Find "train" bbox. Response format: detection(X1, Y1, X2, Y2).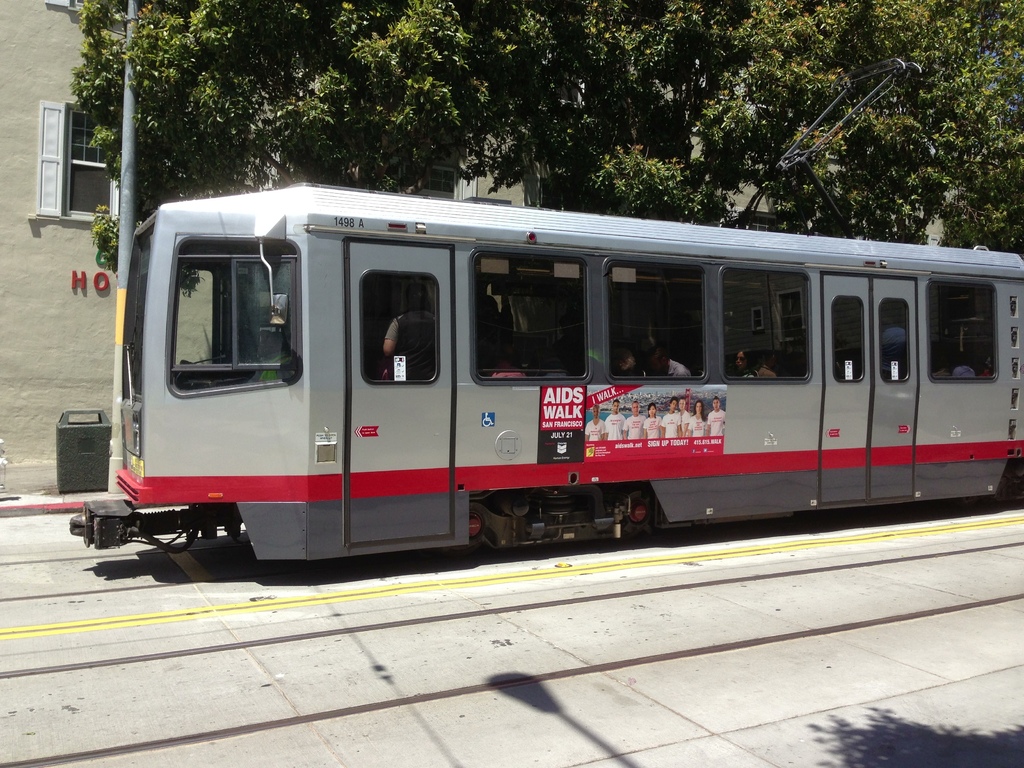
detection(67, 58, 1023, 565).
